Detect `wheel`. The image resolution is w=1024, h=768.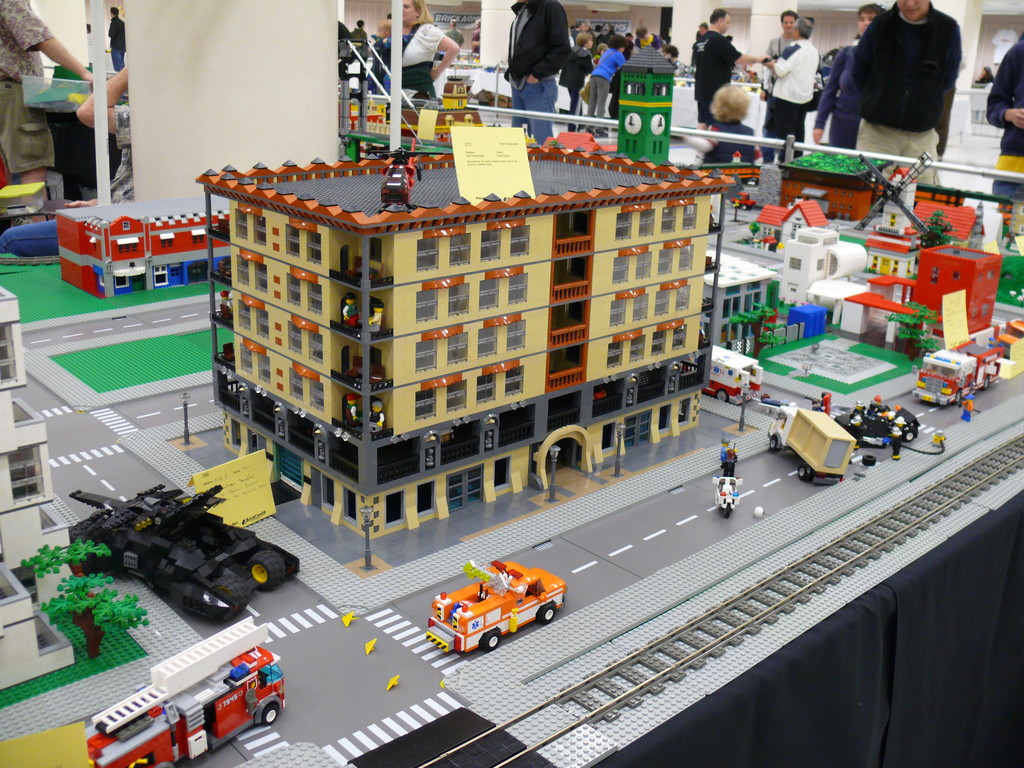
box(796, 464, 811, 480).
